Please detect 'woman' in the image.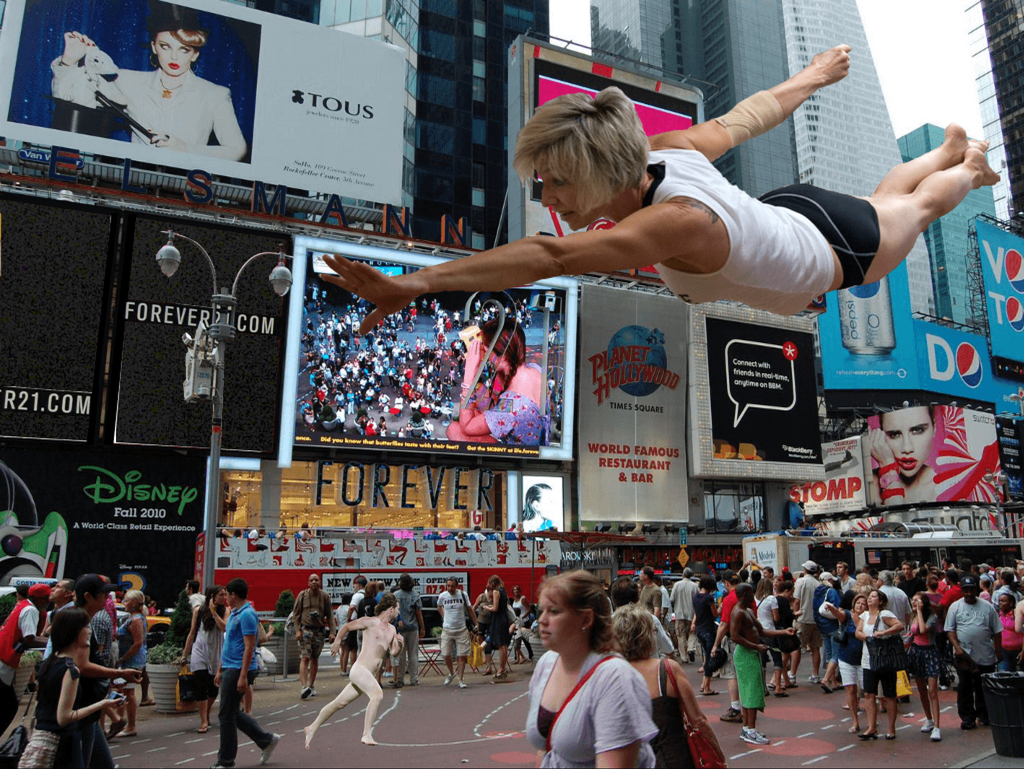
box(690, 575, 723, 695).
